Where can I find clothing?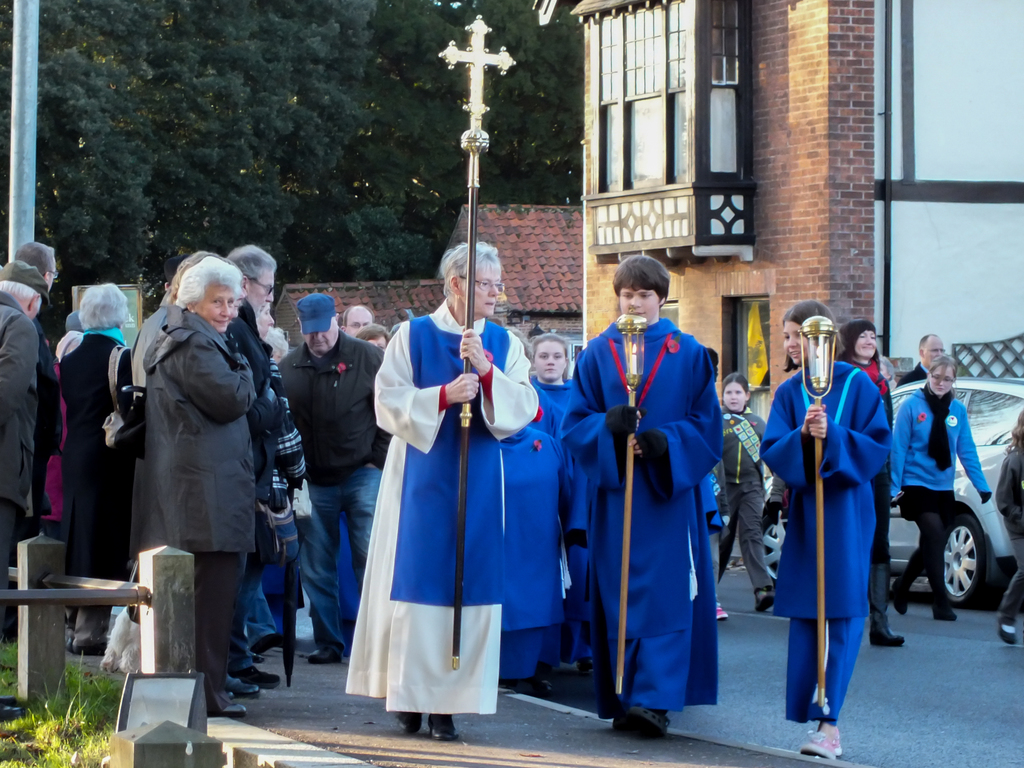
You can find it at {"x1": 123, "y1": 303, "x2": 252, "y2": 723}.
